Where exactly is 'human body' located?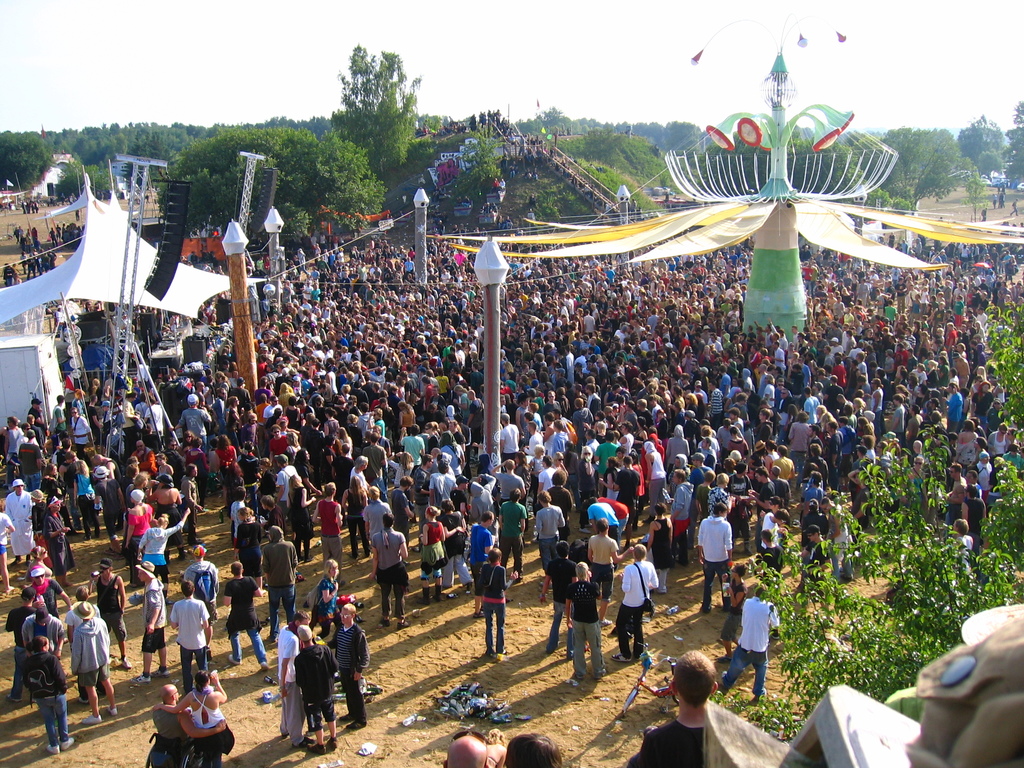
Its bounding box is box(694, 516, 735, 611).
